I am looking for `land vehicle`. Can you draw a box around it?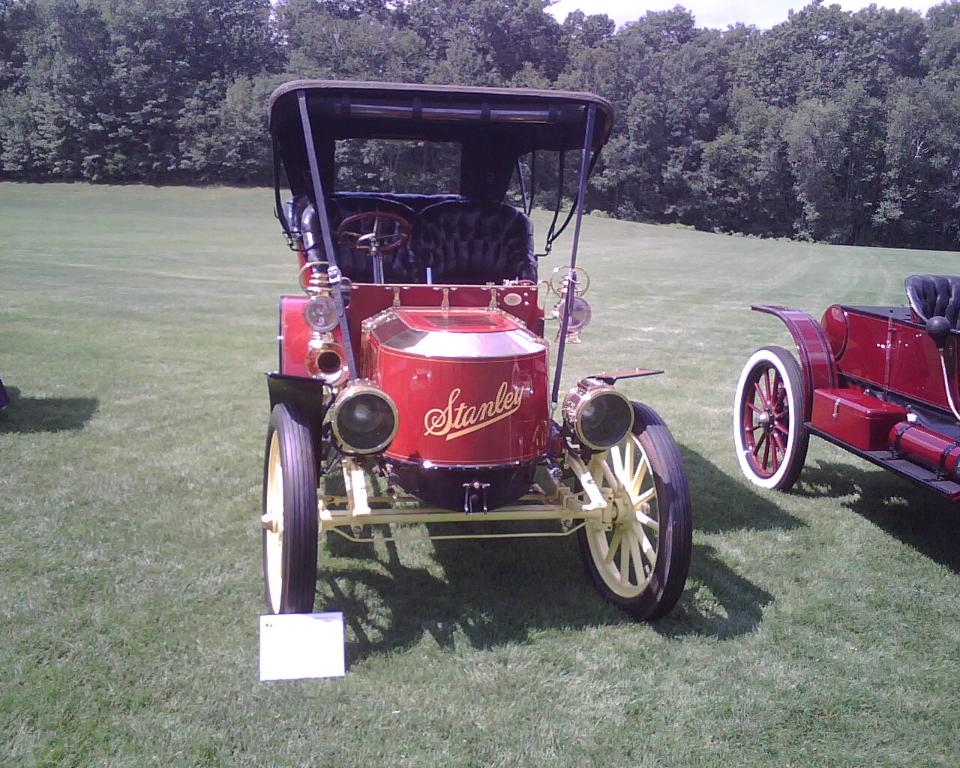
Sure, the bounding box is (left=259, top=83, right=697, bottom=616).
